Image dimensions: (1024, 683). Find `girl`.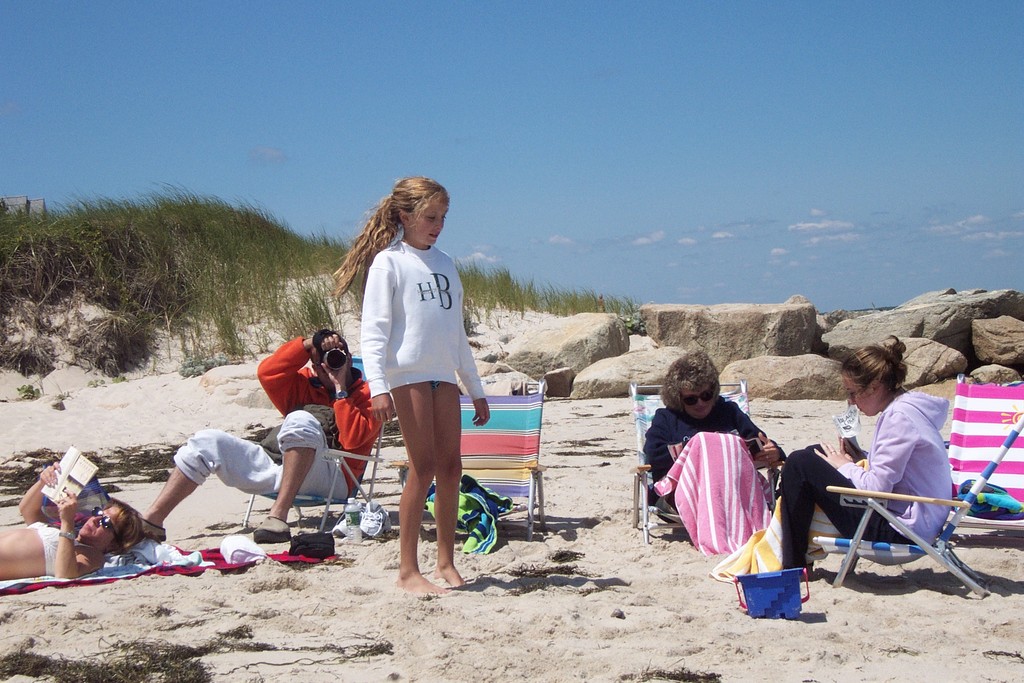
771,325,954,581.
